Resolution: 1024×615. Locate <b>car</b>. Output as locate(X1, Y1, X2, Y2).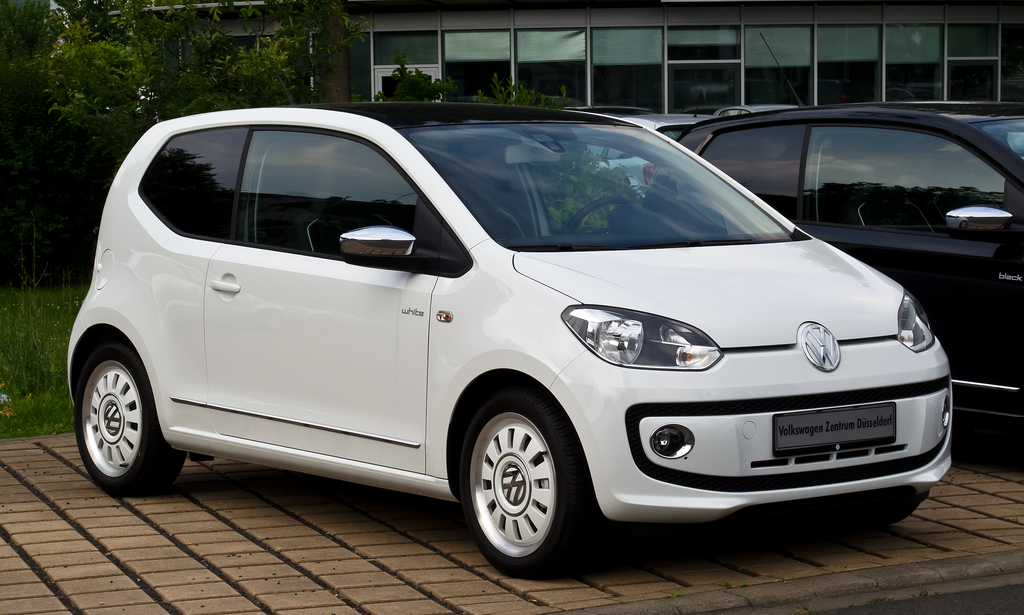
locate(633, 97, 1023, 451).
